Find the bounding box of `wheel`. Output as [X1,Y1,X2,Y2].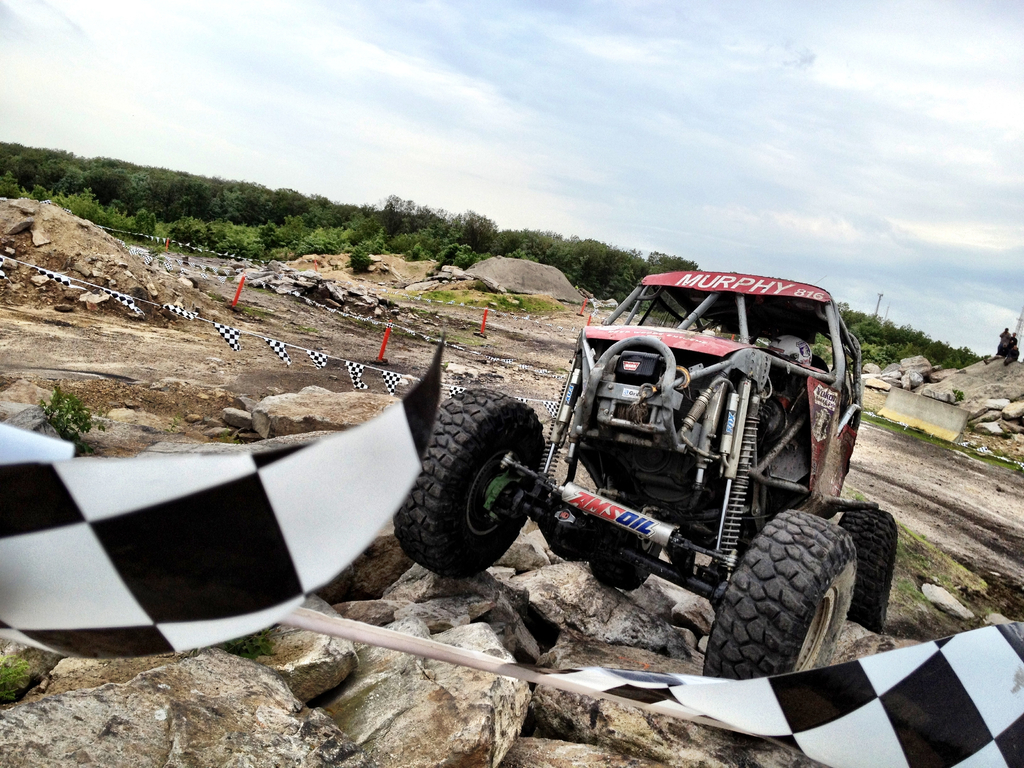
[714,515,856,675].
